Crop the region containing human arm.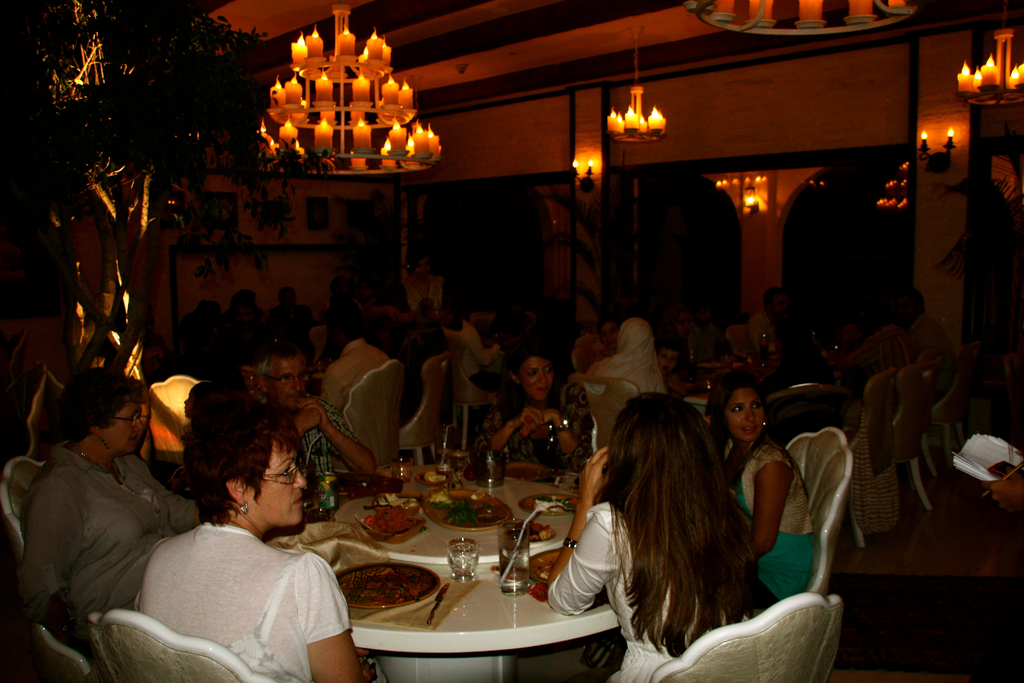
Crop region: {"x1": 543, "y1": 431, "x2": 627, "y2": 614}.
